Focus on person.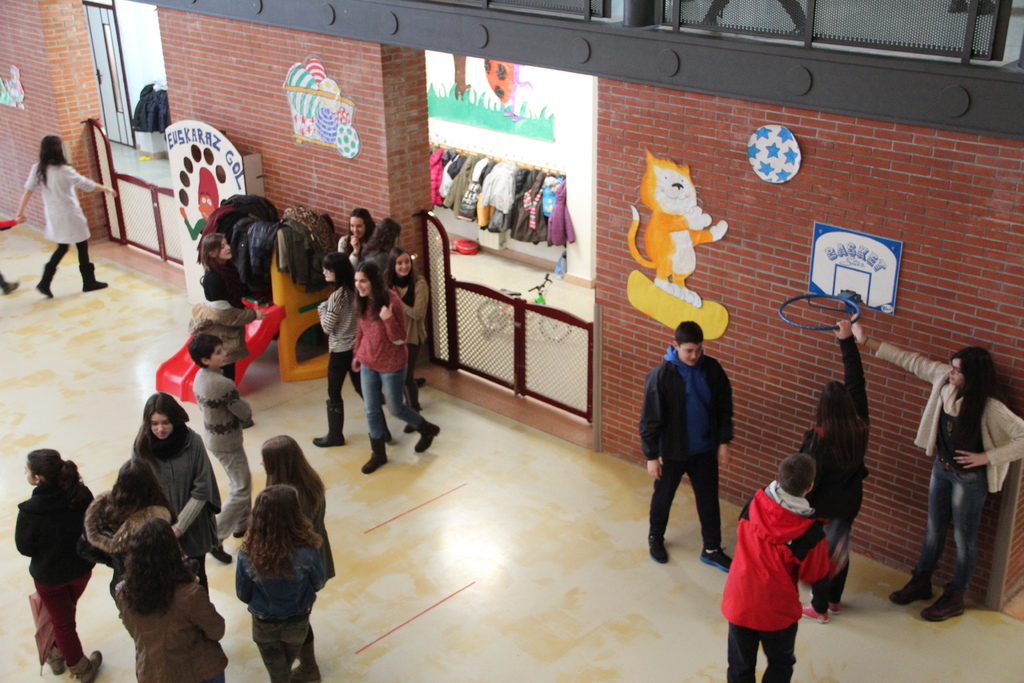
Focused at 638, 323, 730, 572.
